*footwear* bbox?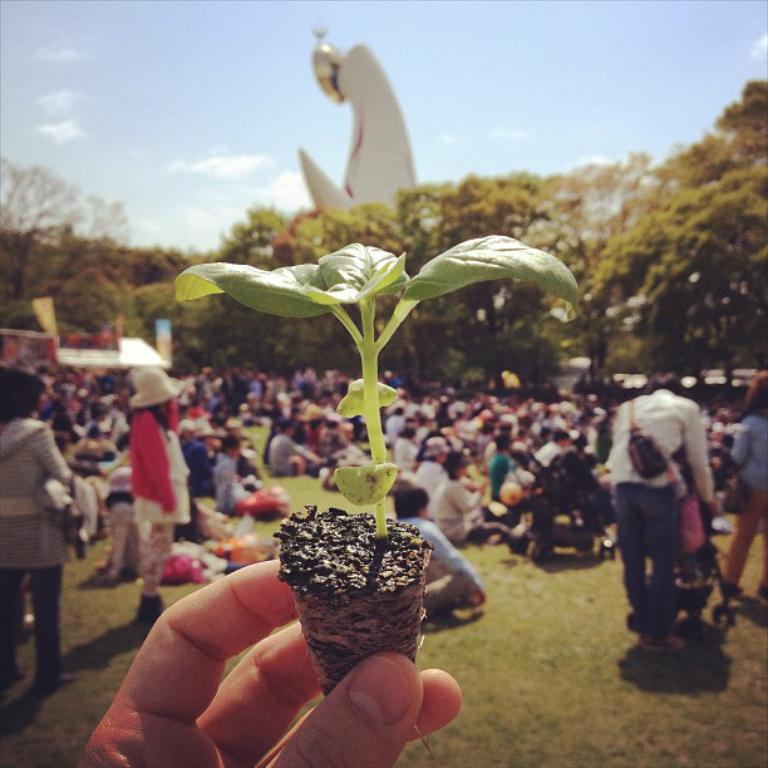
locate(639, 630, 694, 658)
